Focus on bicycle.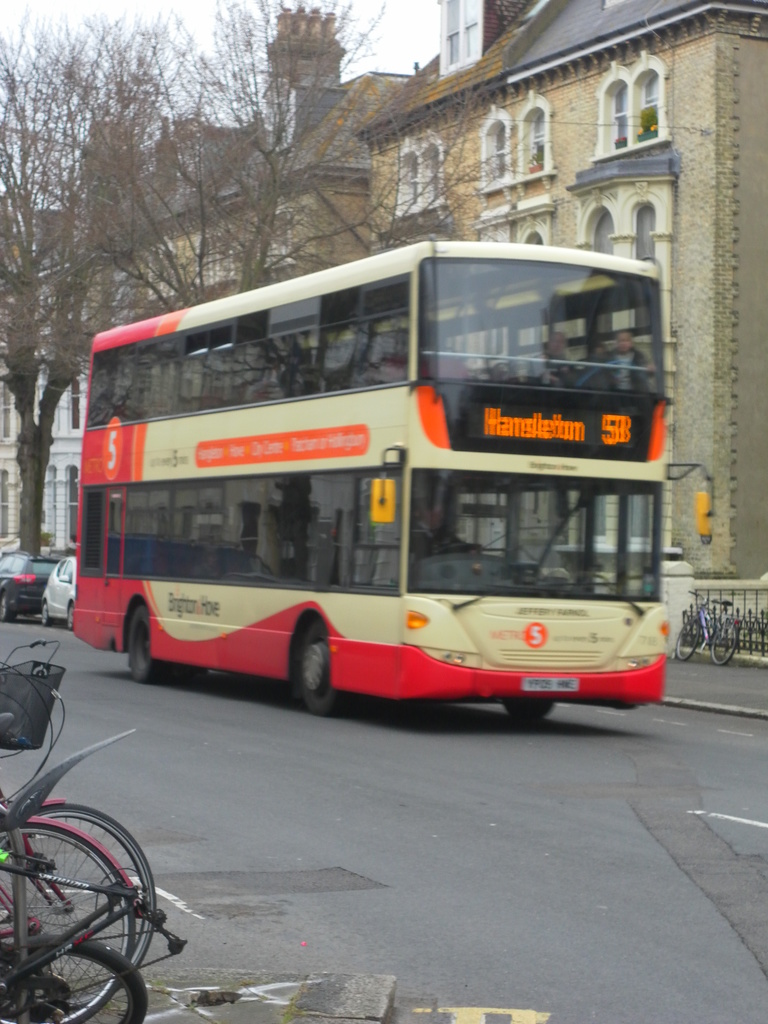
Focused at [0, 804, 134, 1023].
